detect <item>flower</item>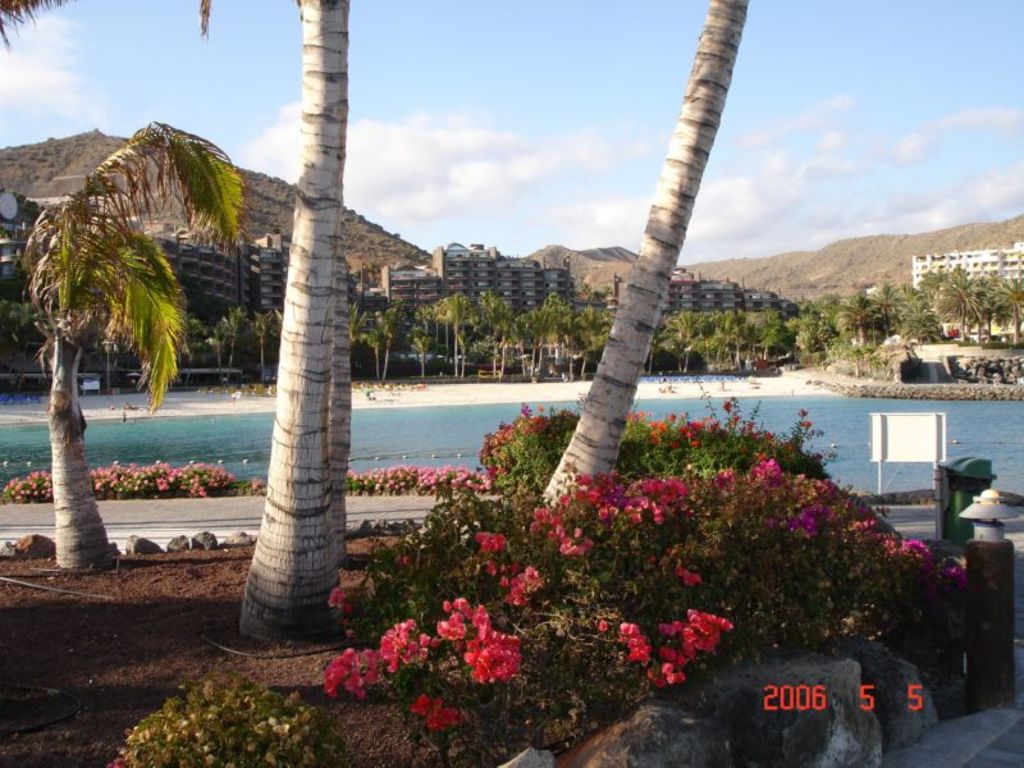
<bbox>371, 618, 431, 668</bbox>
